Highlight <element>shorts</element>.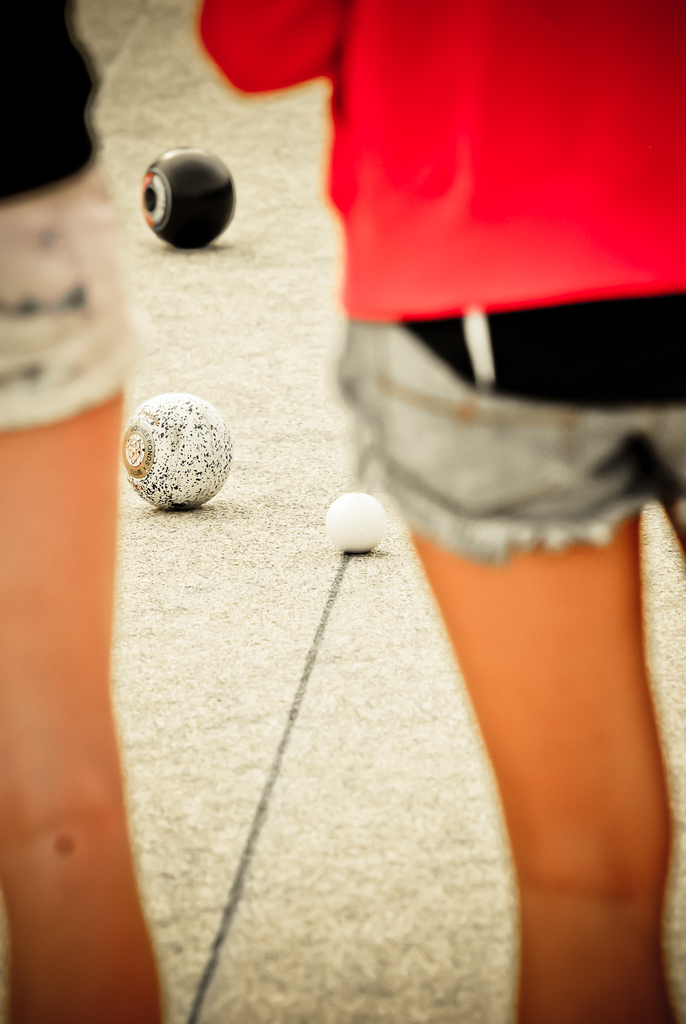
Highlighted region: {"left": 0, "top": 166, "right": 124, "bottom": 431}.
